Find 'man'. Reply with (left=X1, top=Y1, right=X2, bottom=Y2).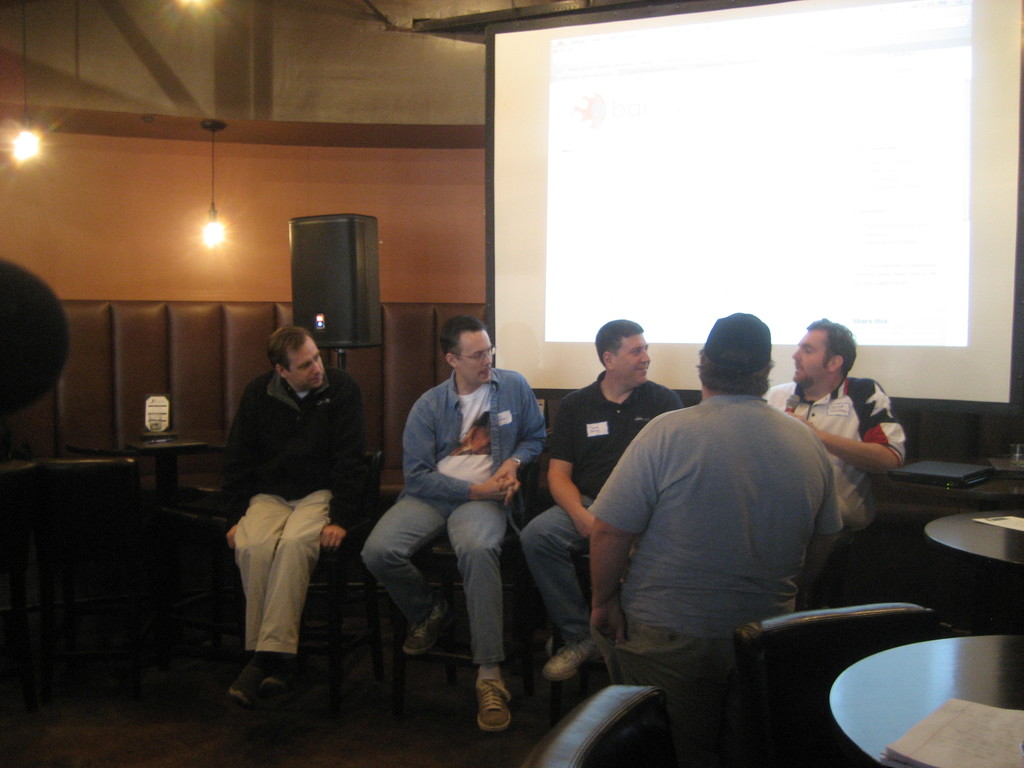
(left=588, top=310, right=844, bottom=679).
